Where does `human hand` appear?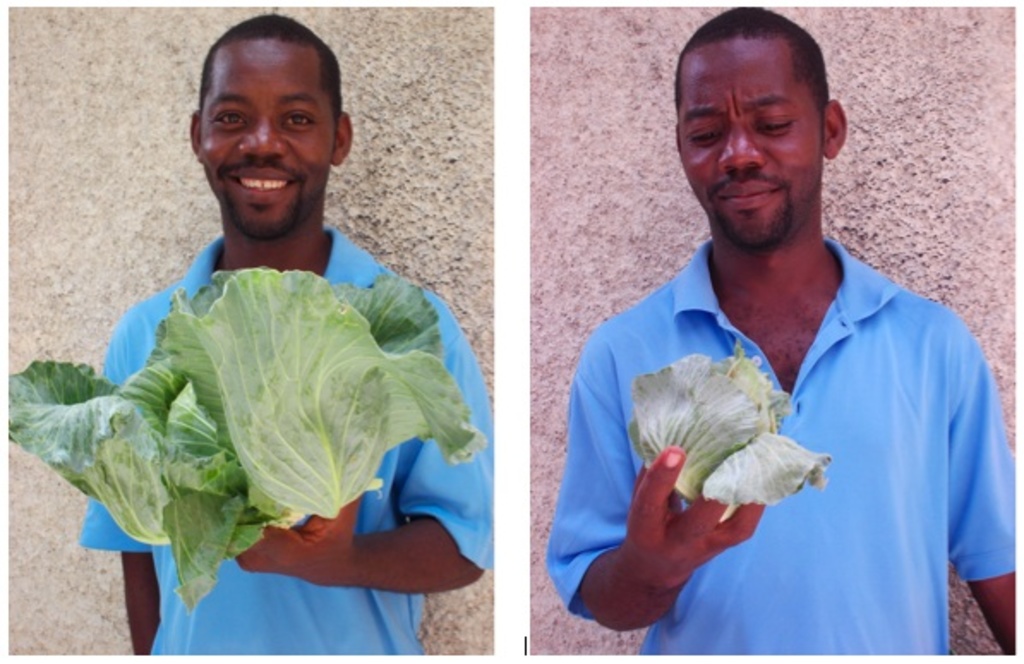
Appears at box=[607, 443, 775, 623].
